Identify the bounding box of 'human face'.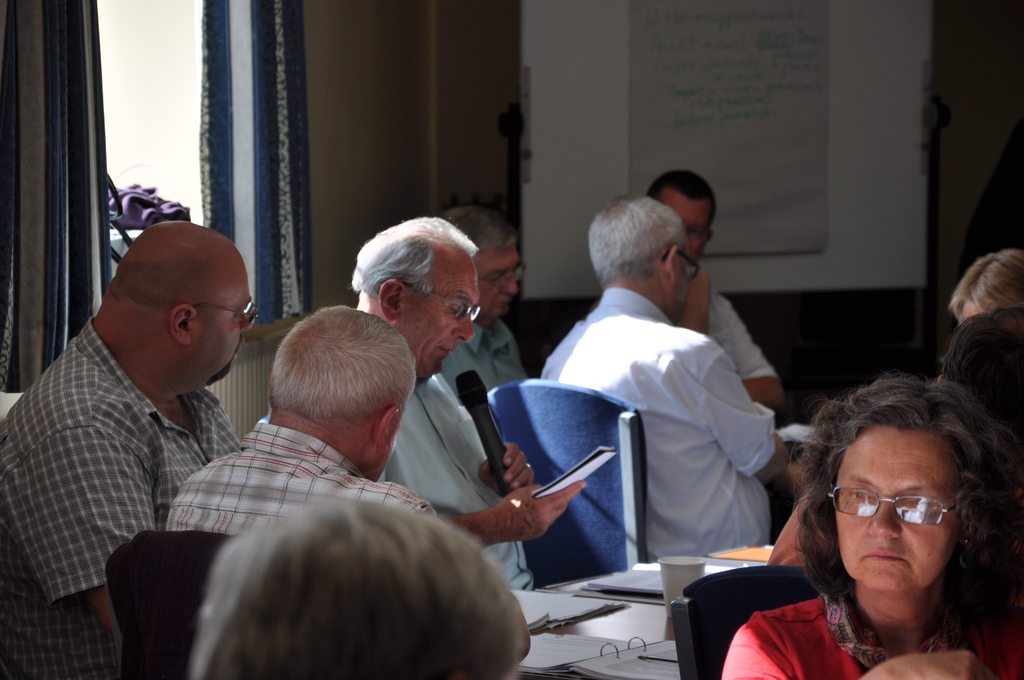
x1=476 y1=243 x2=518 y2=320.
